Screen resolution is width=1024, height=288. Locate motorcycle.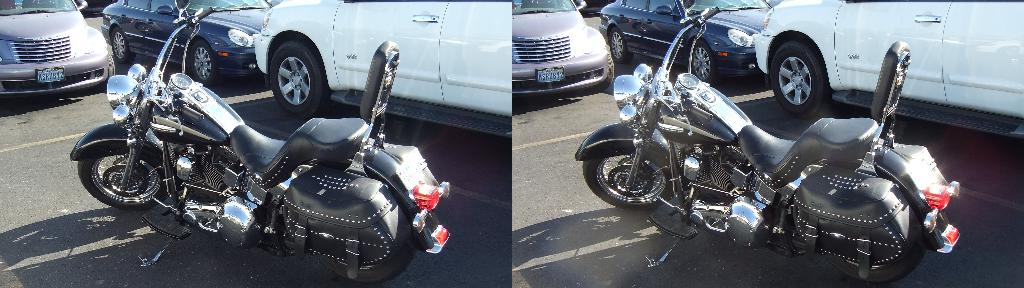
Rect(575, 2, 964, 287).
